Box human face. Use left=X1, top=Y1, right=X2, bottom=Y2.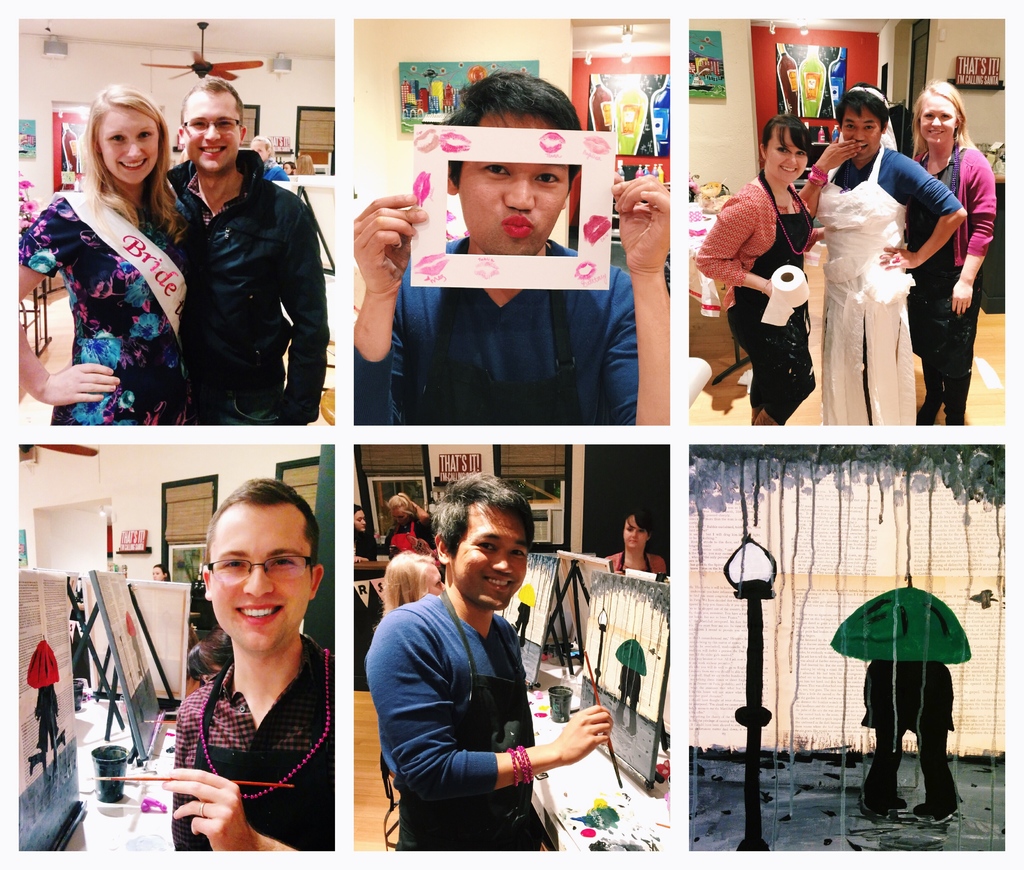
left=200, top=495, right=316, bottom=659.
